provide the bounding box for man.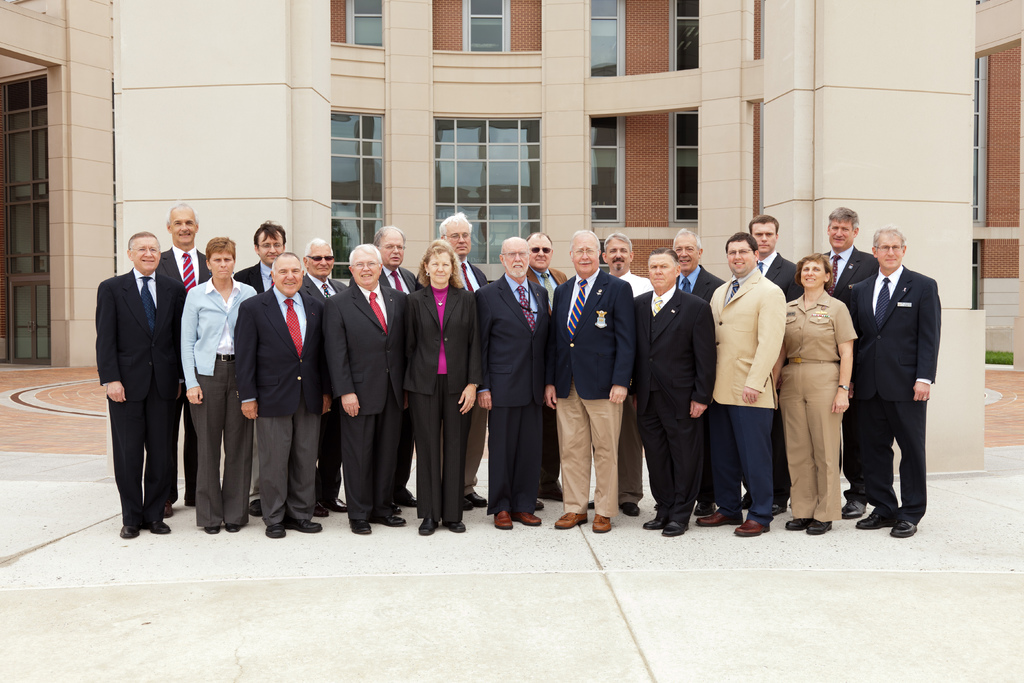
{"x1": 472, "y1": 232, "x2": 562, "y2": 530}.
